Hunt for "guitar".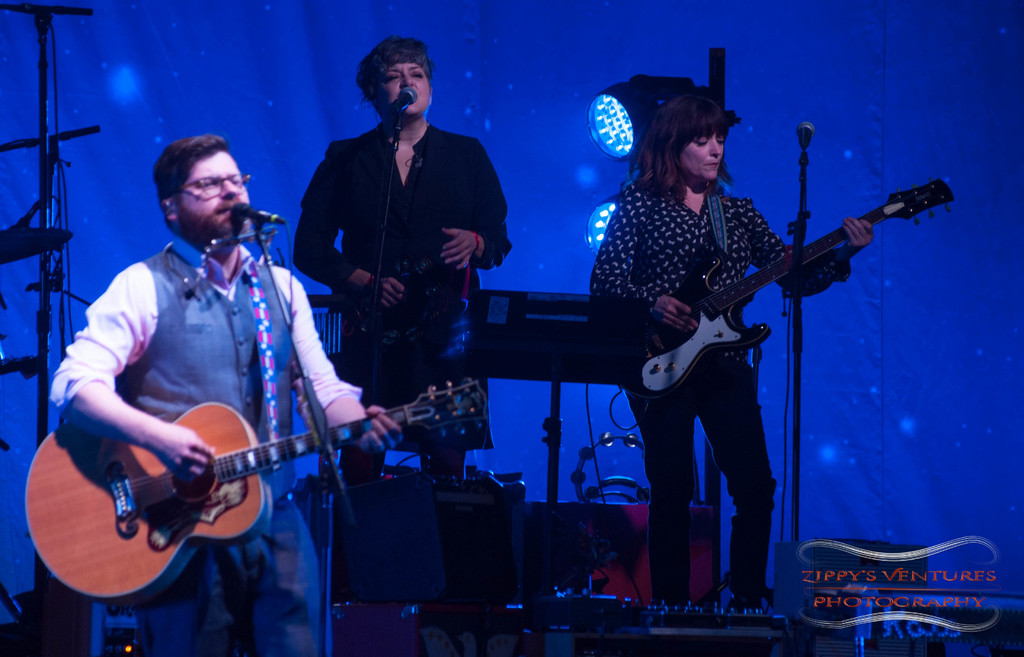
Hunted down at (left=24, top=379, right=484, bottom=610).
